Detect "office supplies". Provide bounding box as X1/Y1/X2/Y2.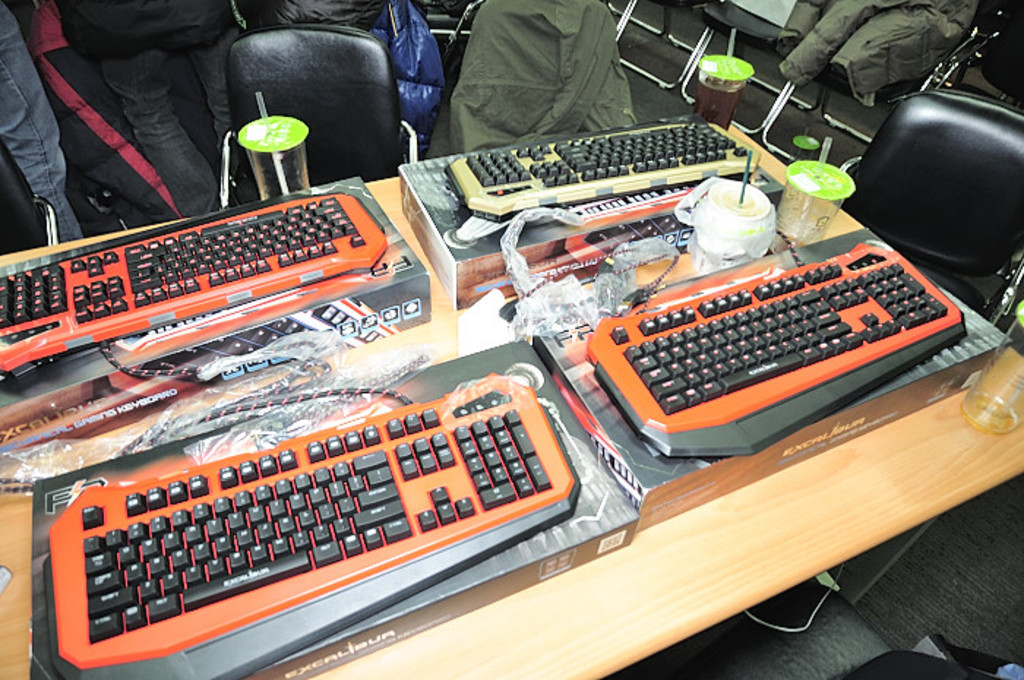
851/89/1018/326.
